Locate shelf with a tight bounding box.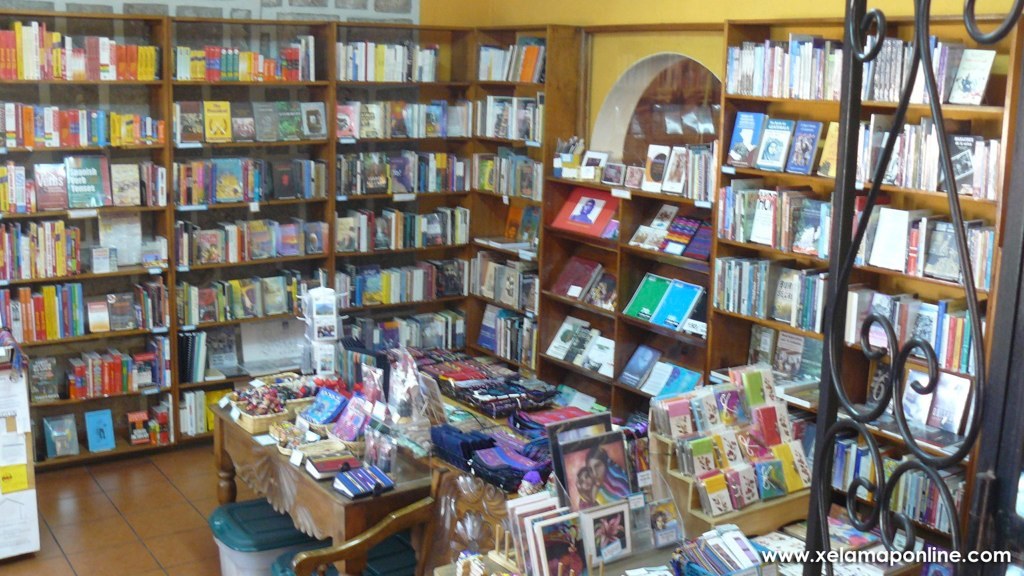
(left=0, top=278, right=180, bottom=336).
